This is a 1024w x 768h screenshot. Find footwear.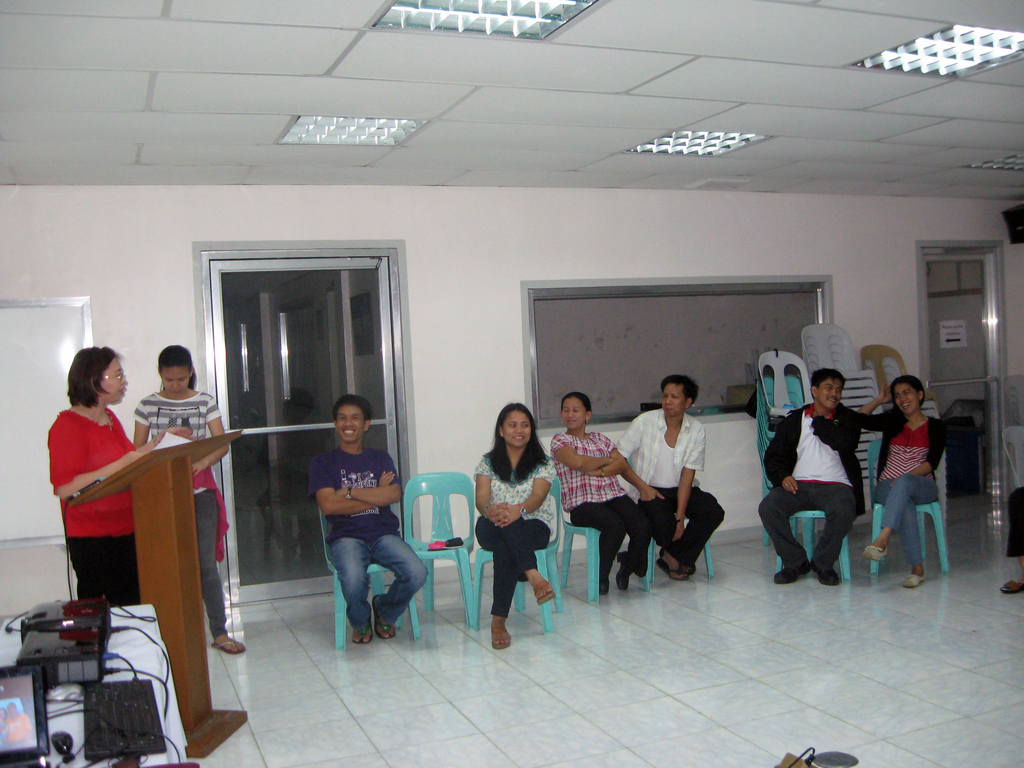
Bounding box: 861,545,889,563.
